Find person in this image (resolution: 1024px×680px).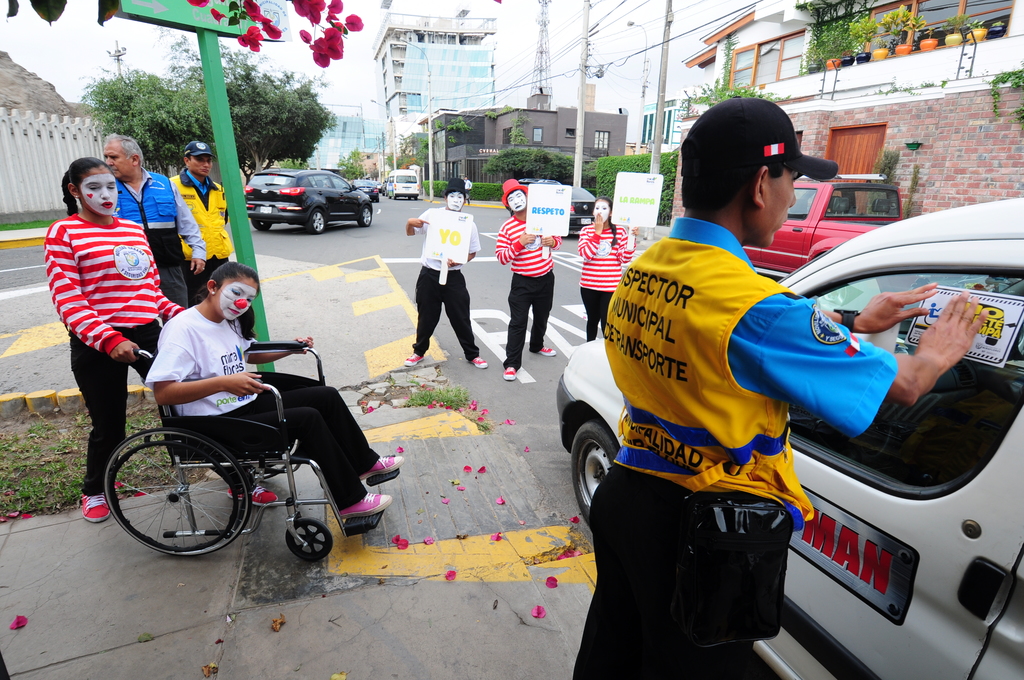
box(148, 263, 412, 522).
